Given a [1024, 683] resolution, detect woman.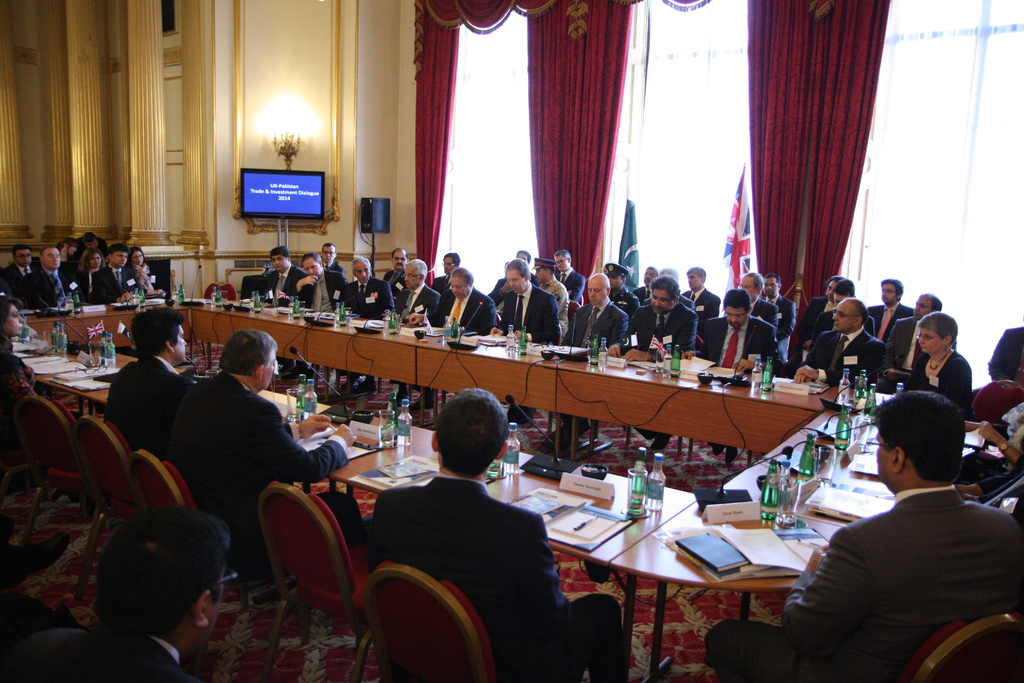
bbox=[76, 251, 108, 297].
